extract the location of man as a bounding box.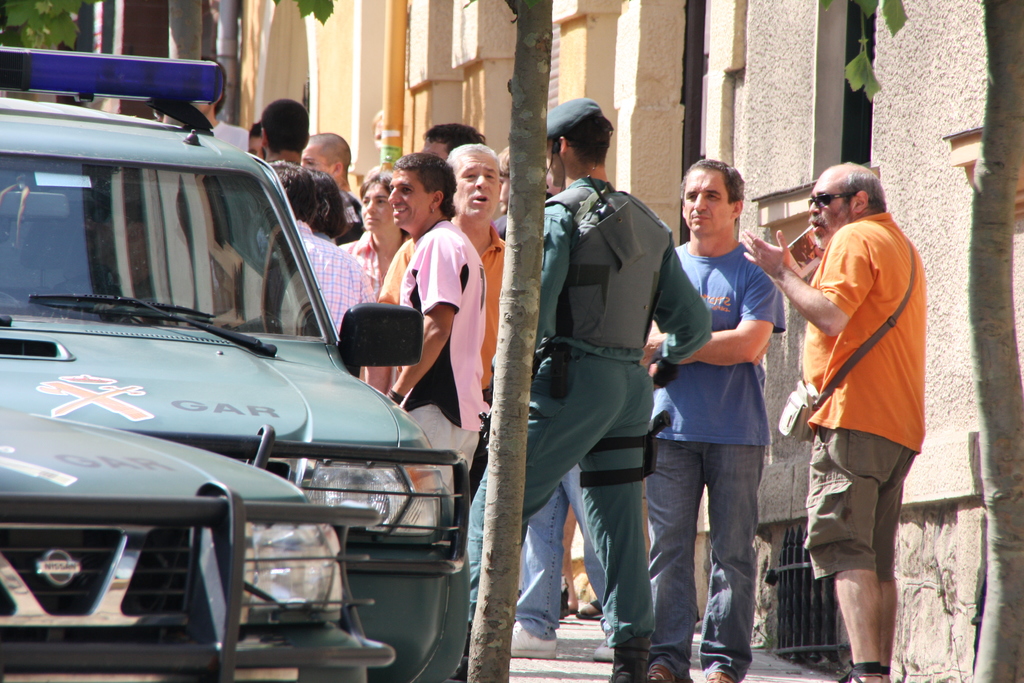
x1=181 y1=74 x2=252 y2=165.
